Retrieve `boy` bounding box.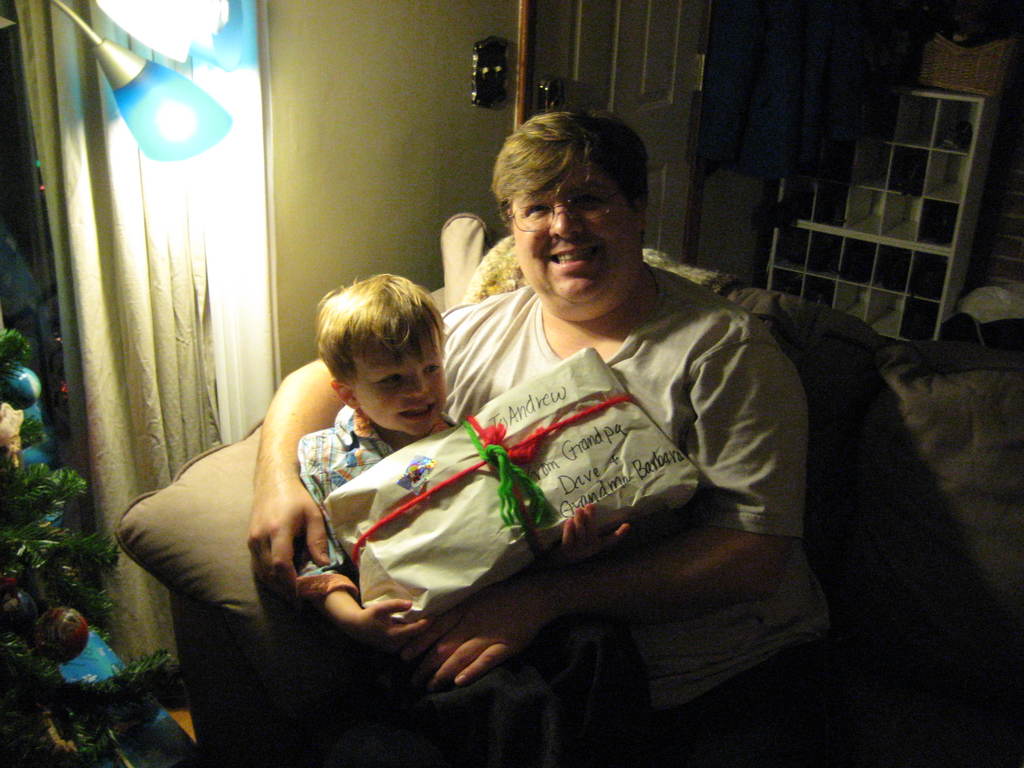
Bounding box: Rect(298, 280, 639, 765).
